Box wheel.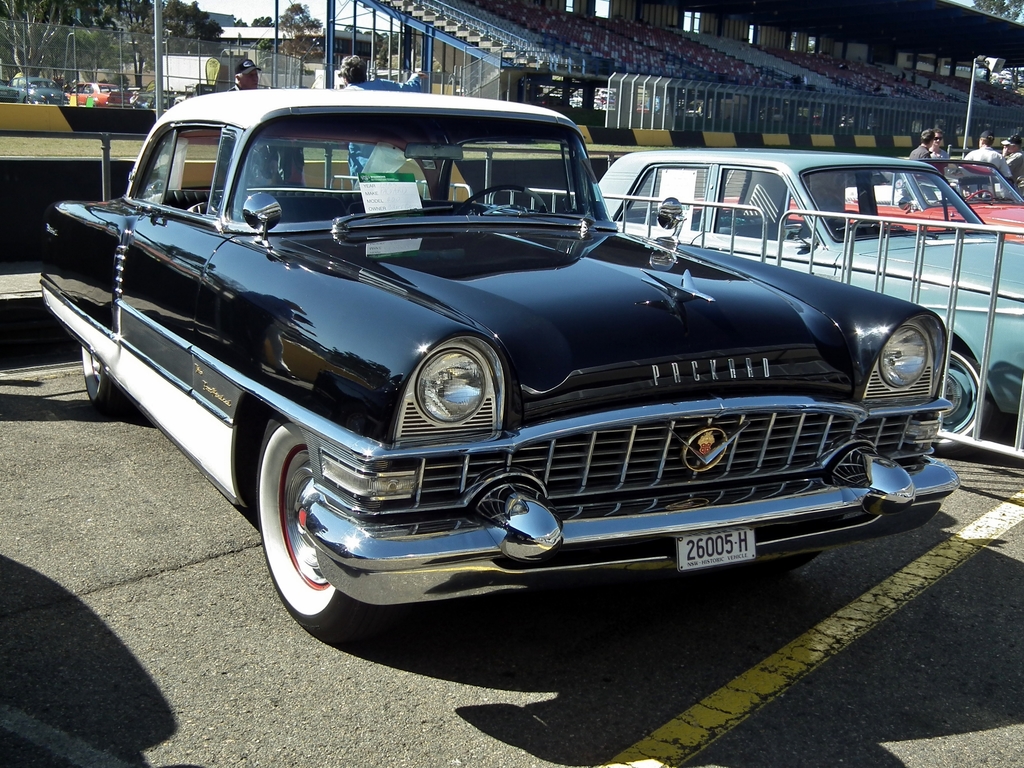
253 420 369 630.
